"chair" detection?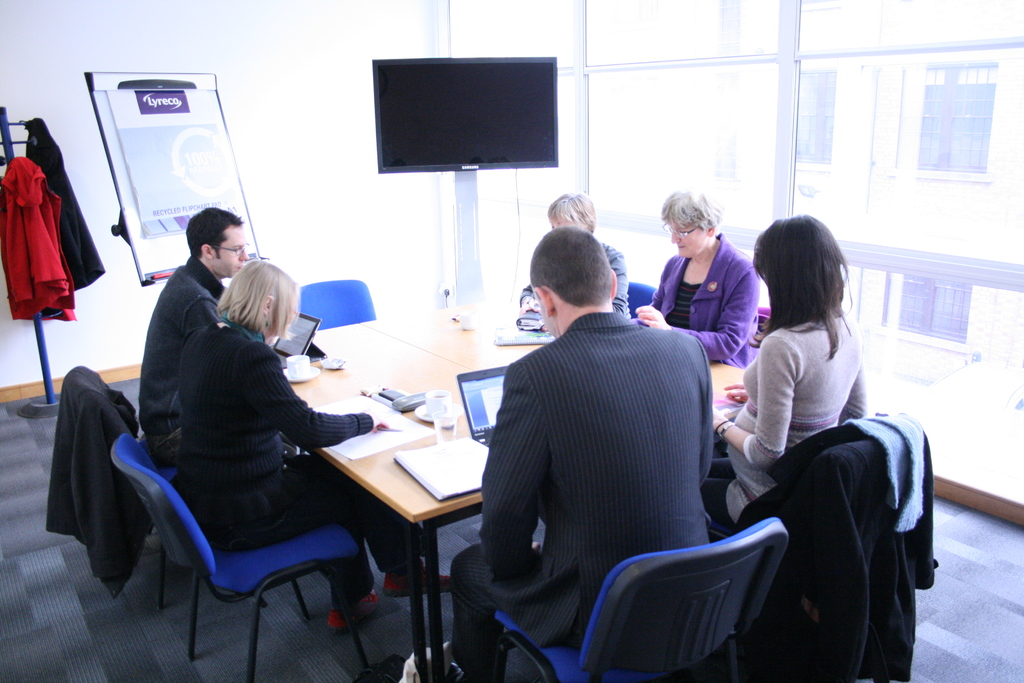
rect(86, 376, 389, 677)
